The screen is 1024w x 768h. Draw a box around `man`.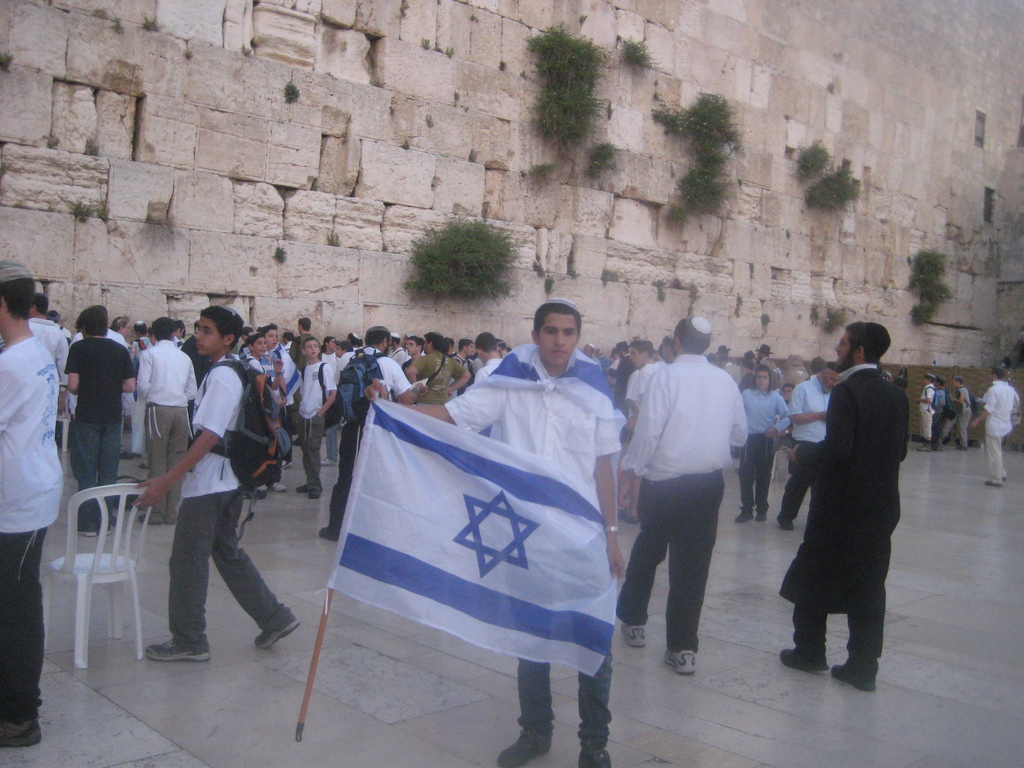
973:360:1023:482.
